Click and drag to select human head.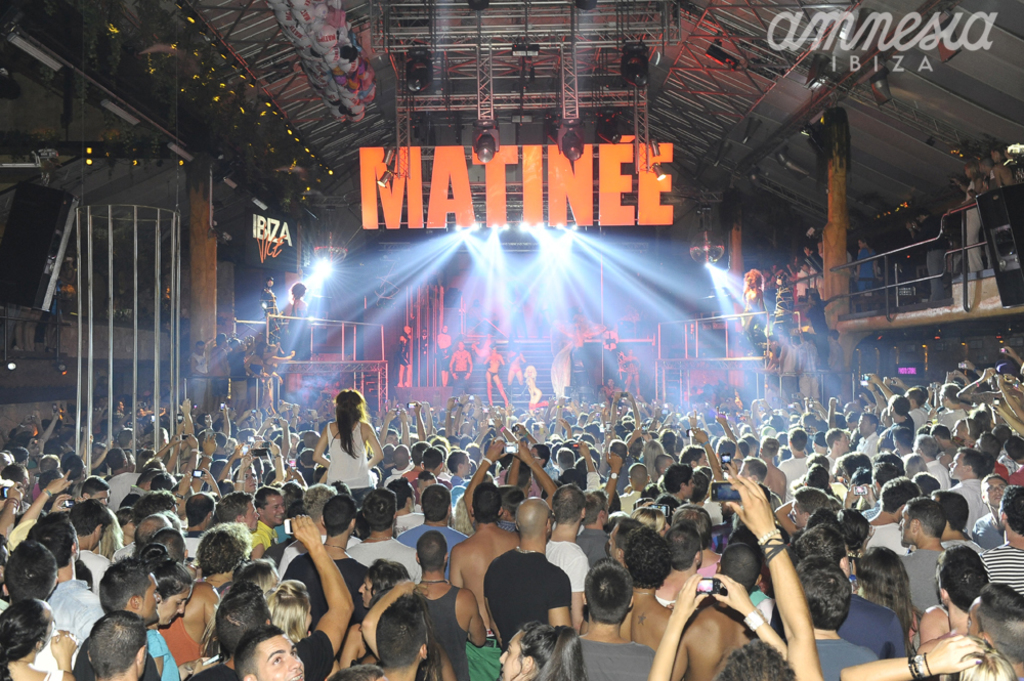
Selection: [469,484,505,524].
